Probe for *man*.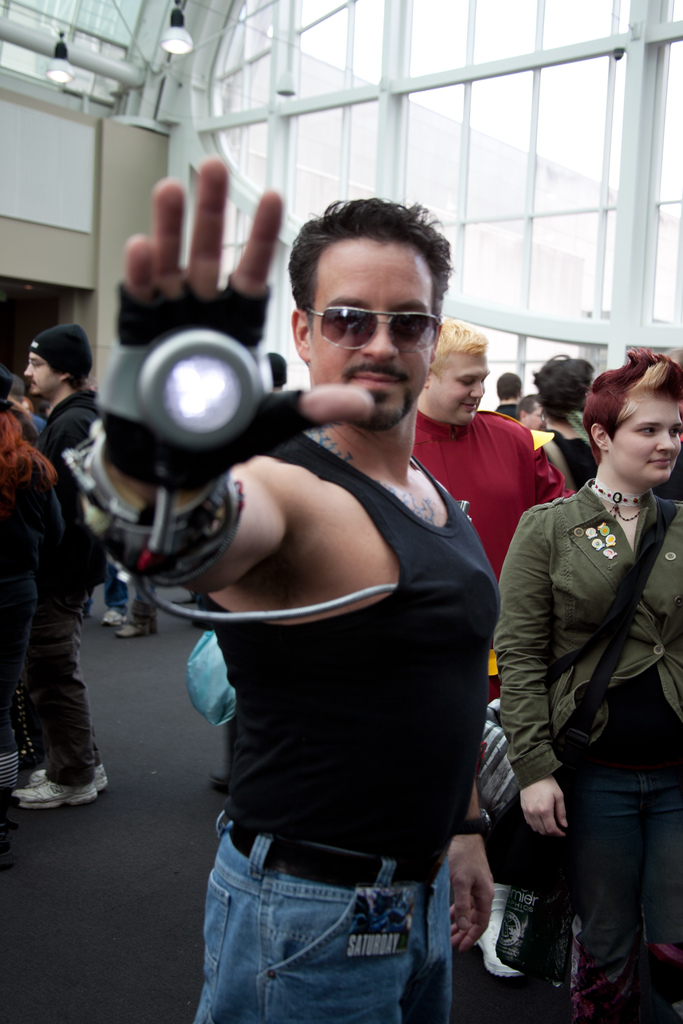
Probe result: bbox=[409, 317, 579, 698].
